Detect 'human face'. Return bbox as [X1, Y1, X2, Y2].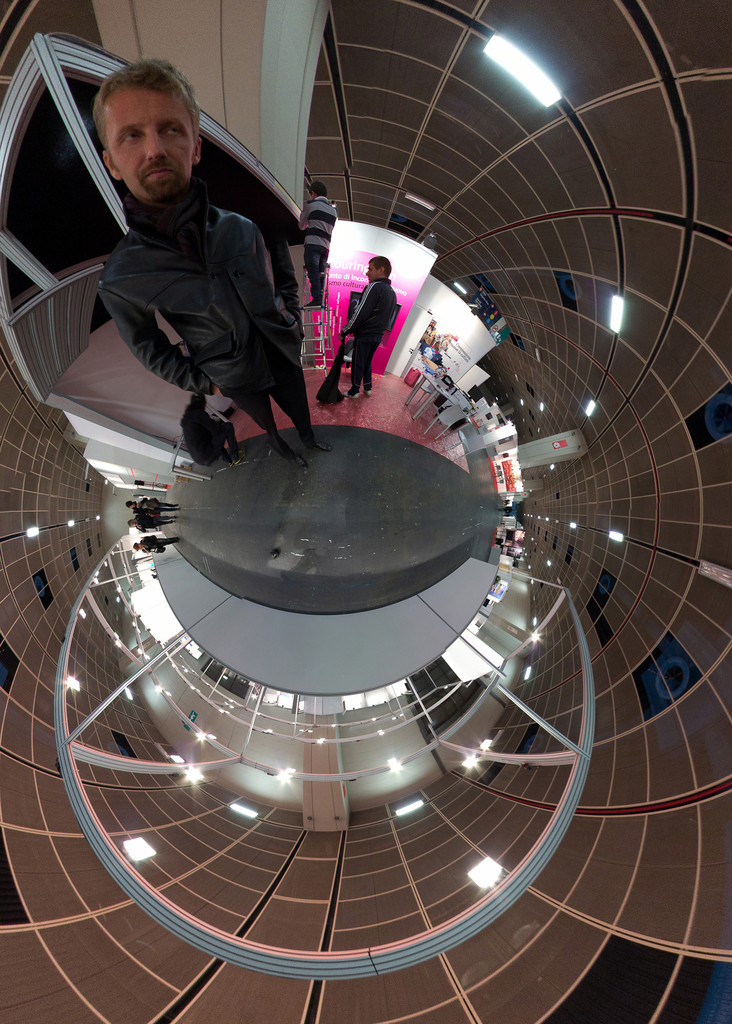
[364, 262, 377, 283].
